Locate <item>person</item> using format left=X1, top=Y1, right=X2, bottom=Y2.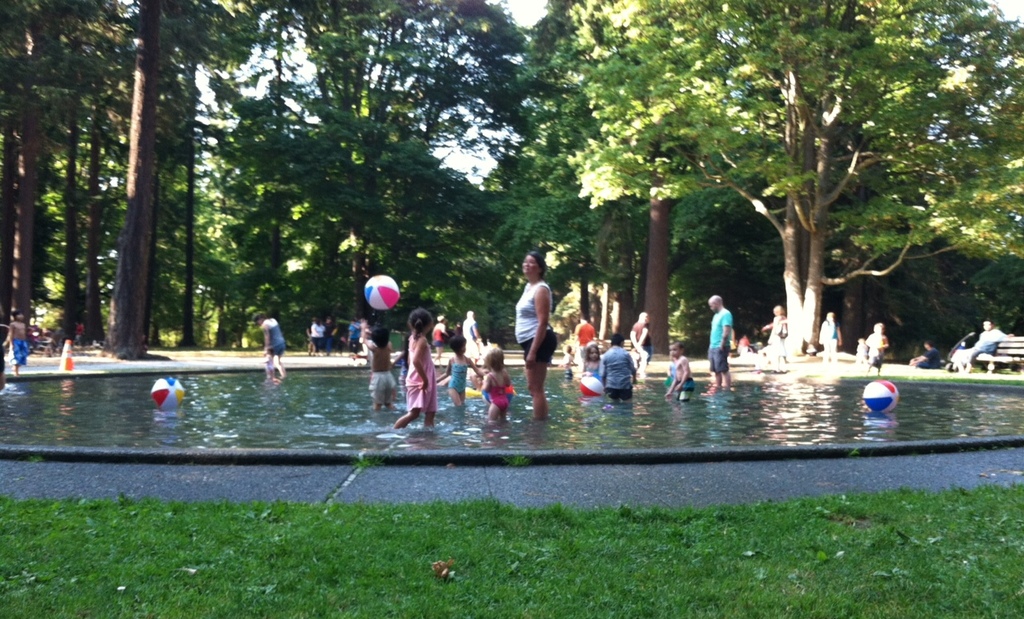
left=665, top=341, right=694, bottom=405.
